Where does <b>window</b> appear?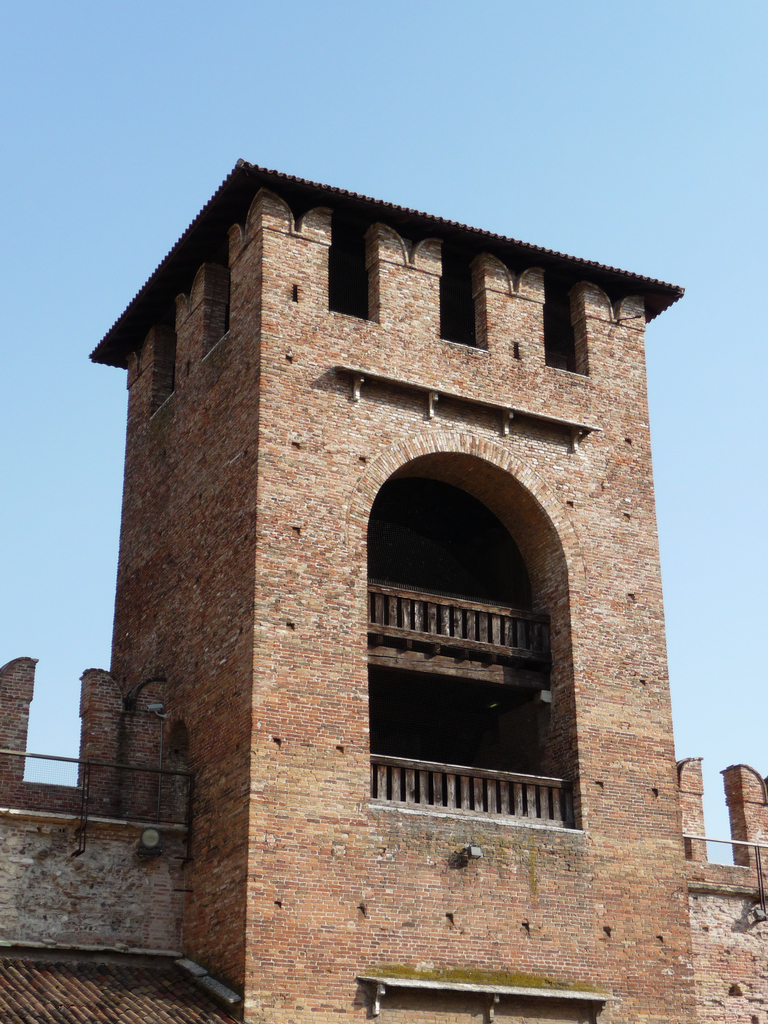
Appears at BBox(548, 273, 589, 374).
